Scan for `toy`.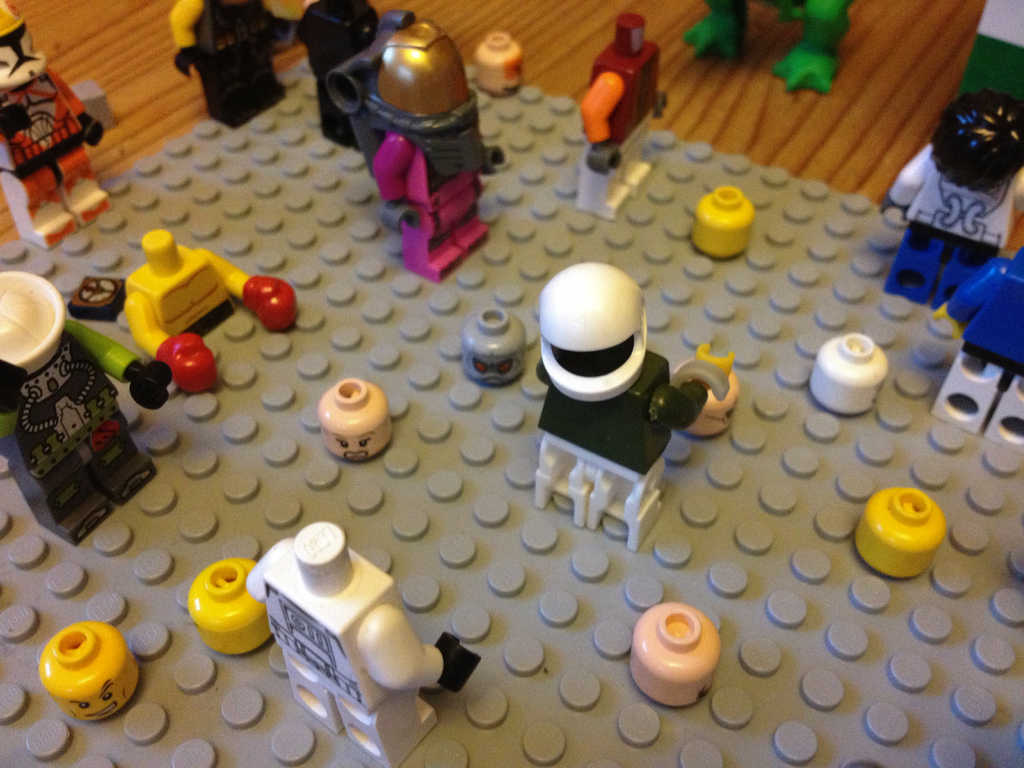
Scan result: <box>248,516,511,755</box>.
